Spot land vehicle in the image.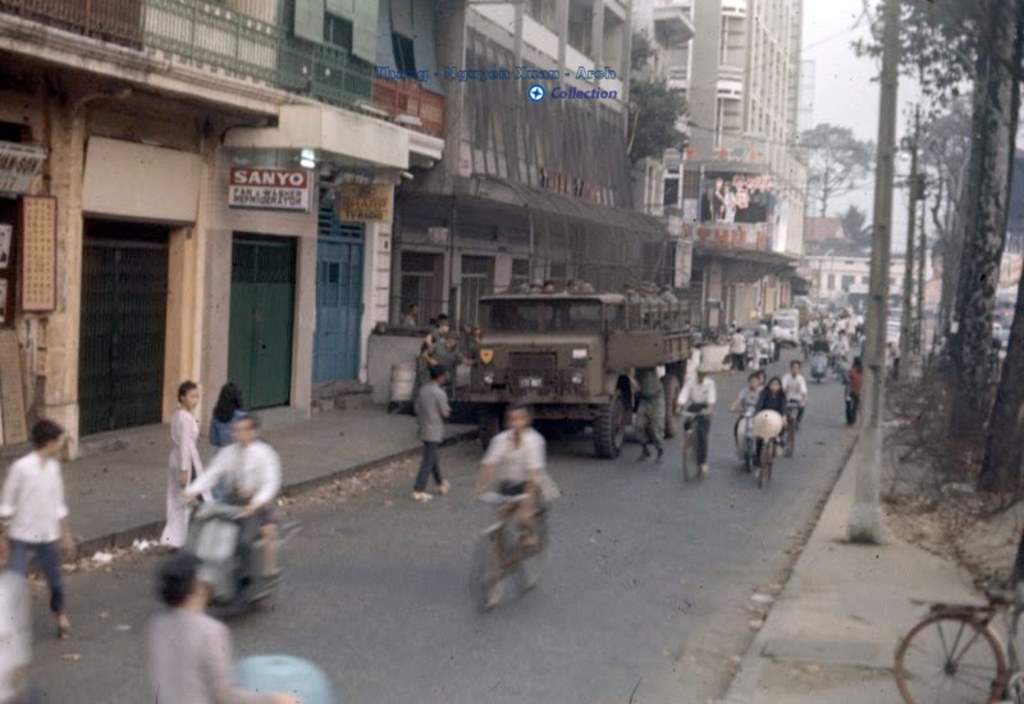
land vehicle found at 783/399/804/453.
